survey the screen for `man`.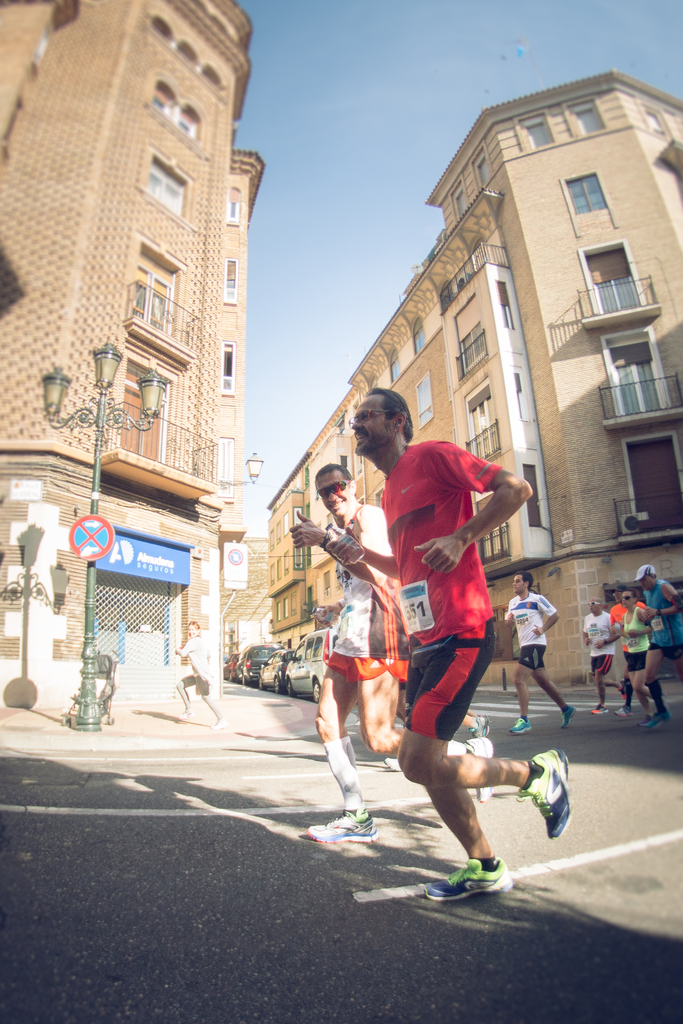
Survey found: 325 387 564 904.
